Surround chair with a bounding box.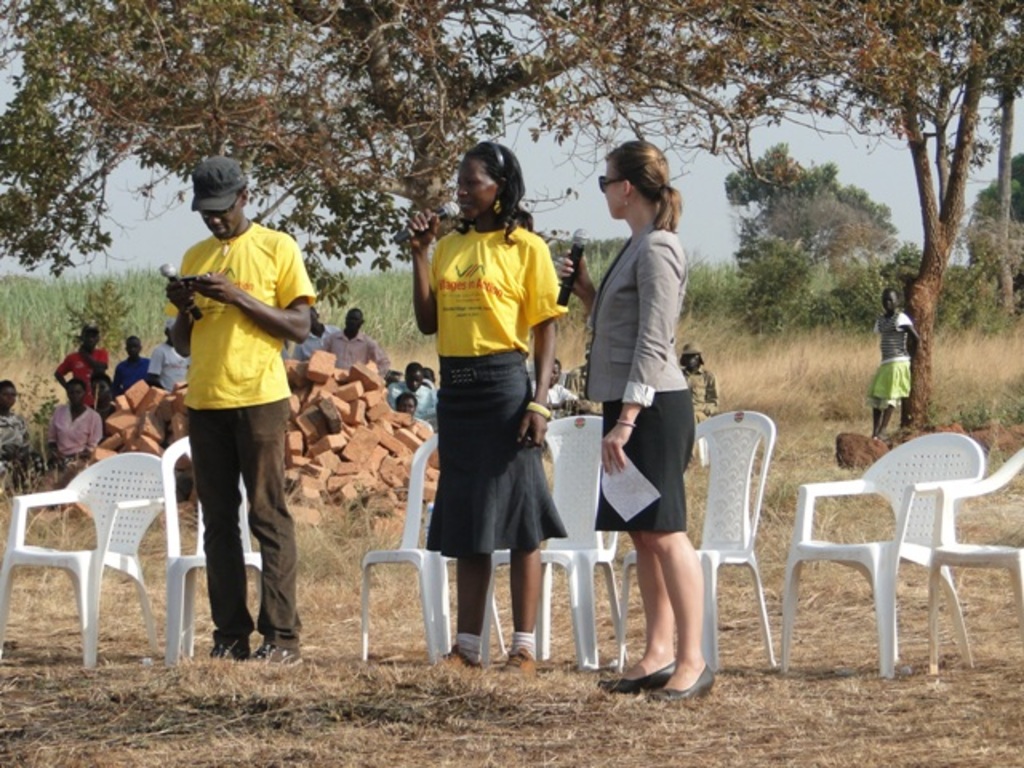
box(701, 414, 786, 680).
